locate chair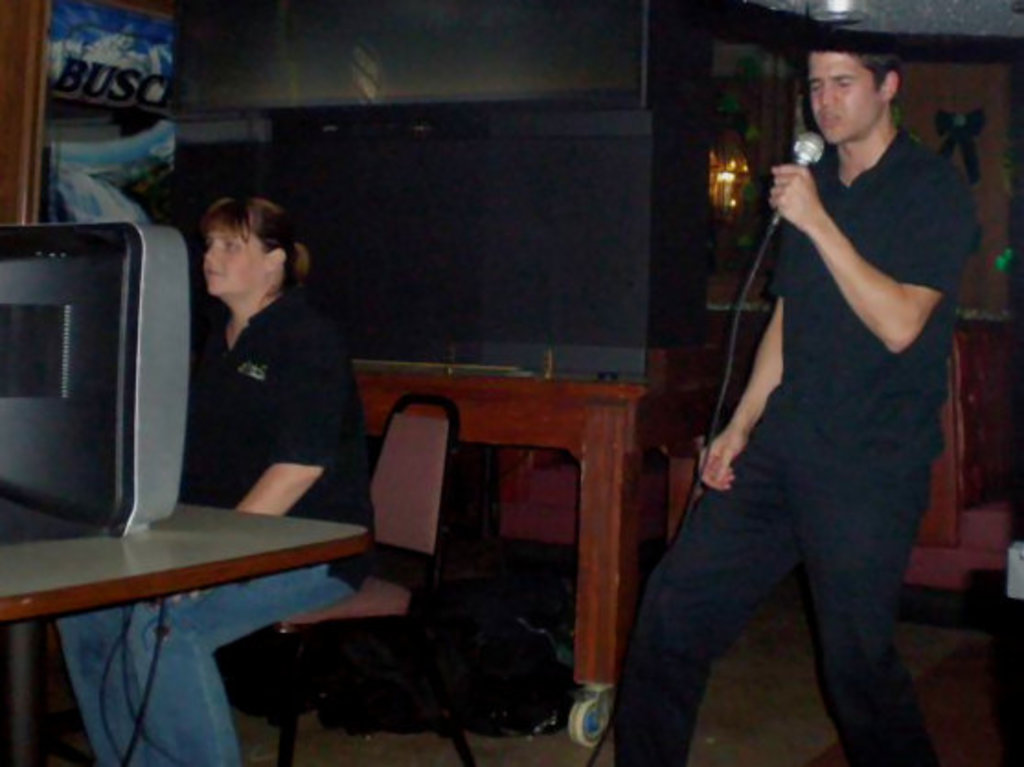
region(270, 394, 484, 765)
